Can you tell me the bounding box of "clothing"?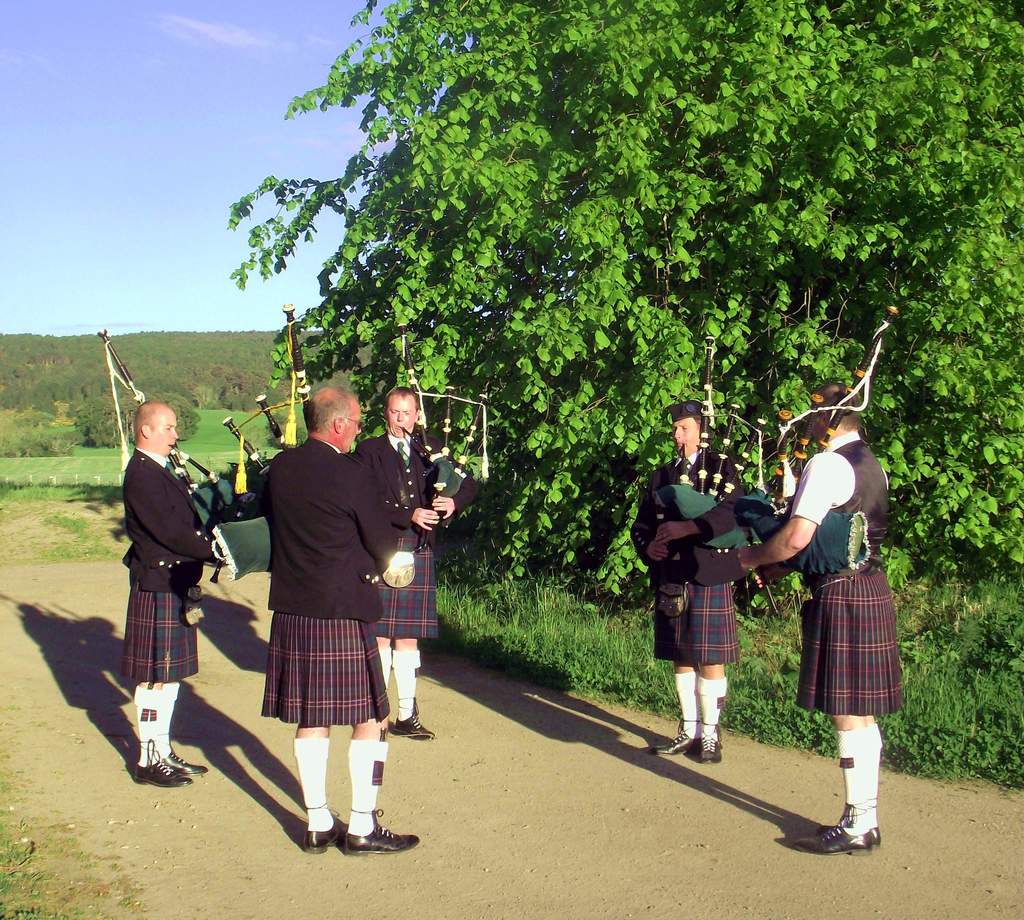
detection(353, 438, 481, 630).
